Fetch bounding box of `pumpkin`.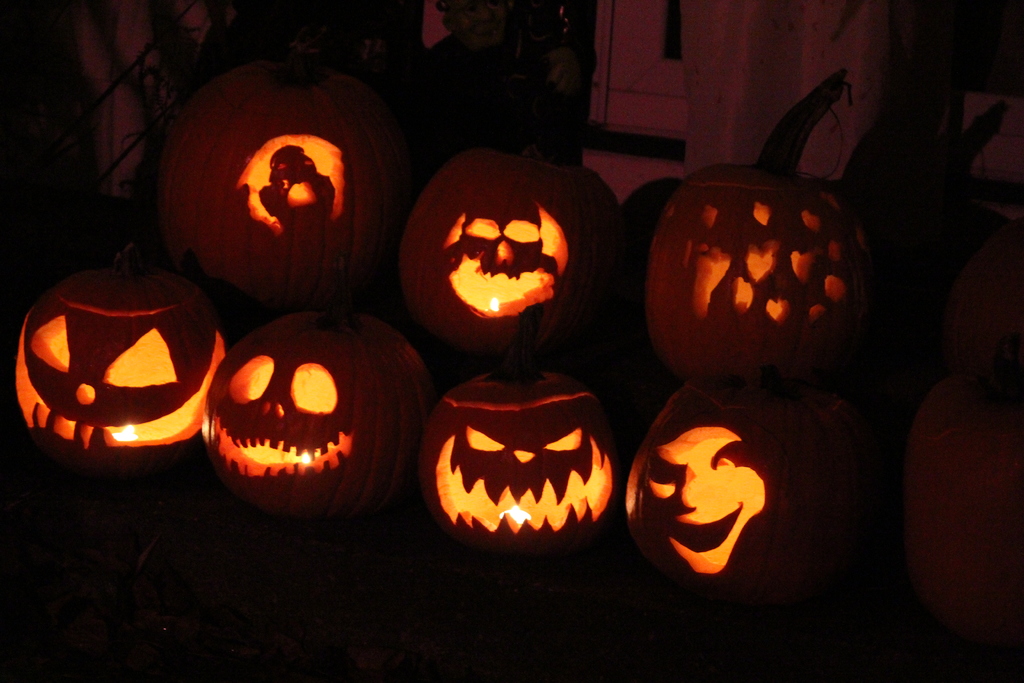
Bbox: select_region(157, 17, 422, 309).
